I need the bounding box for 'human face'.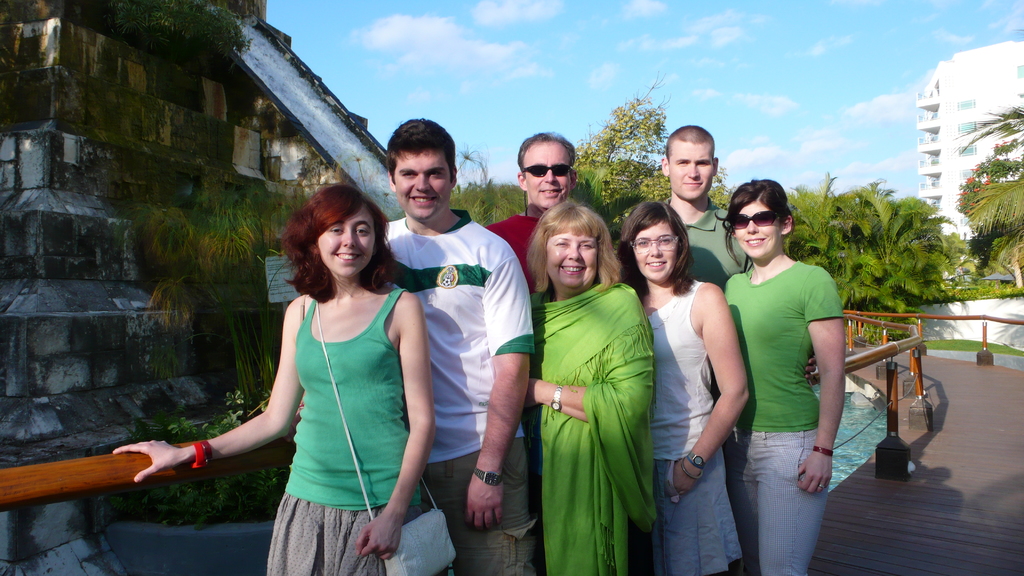
Here it is: rect(319, 209, 376, 275).
